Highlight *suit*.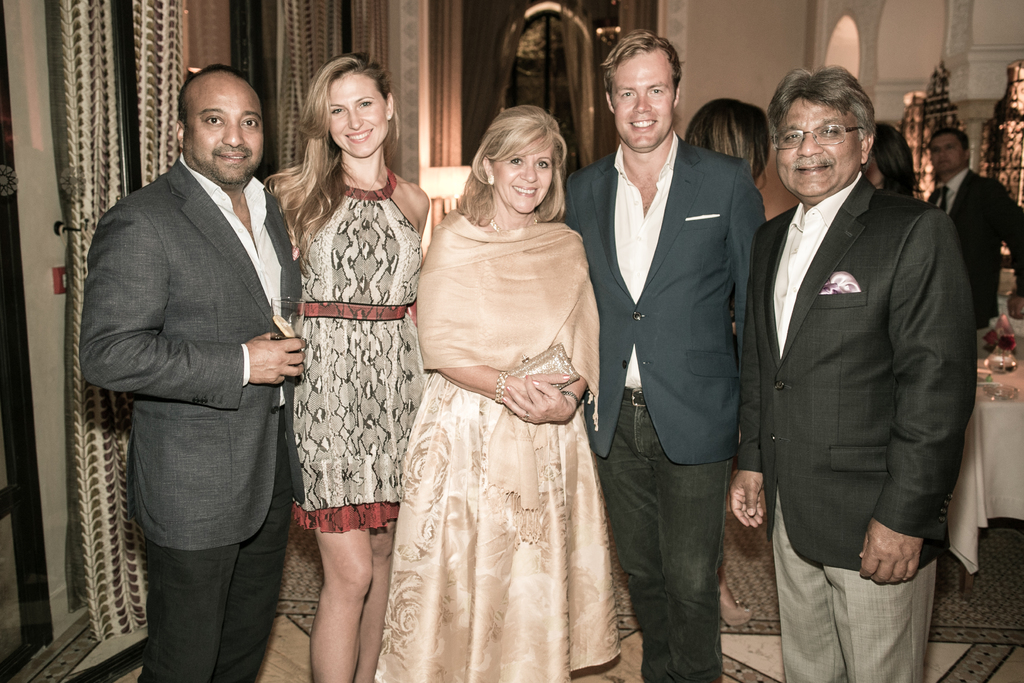
Highlighted region: {"left": 924, "top": 161, "right": 1023, "bottom": 329}.
